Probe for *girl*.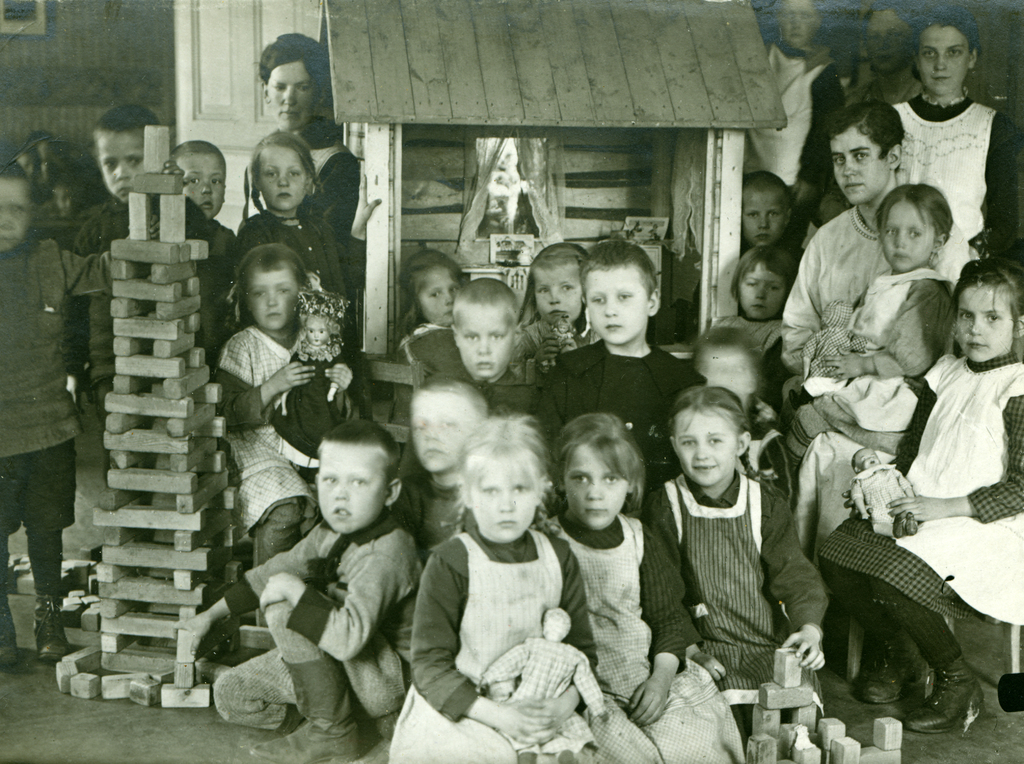
Probe result: box(546, 412, 742, 763).
